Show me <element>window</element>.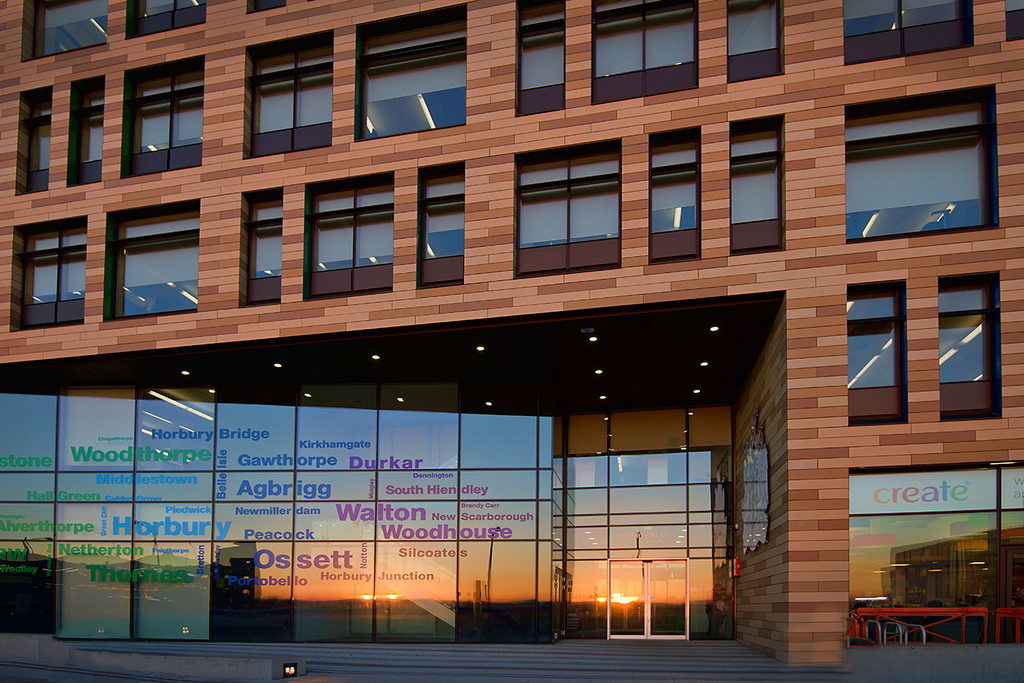
<element>window</element> is here: left=855, top=94, right=995, bottom=242.
